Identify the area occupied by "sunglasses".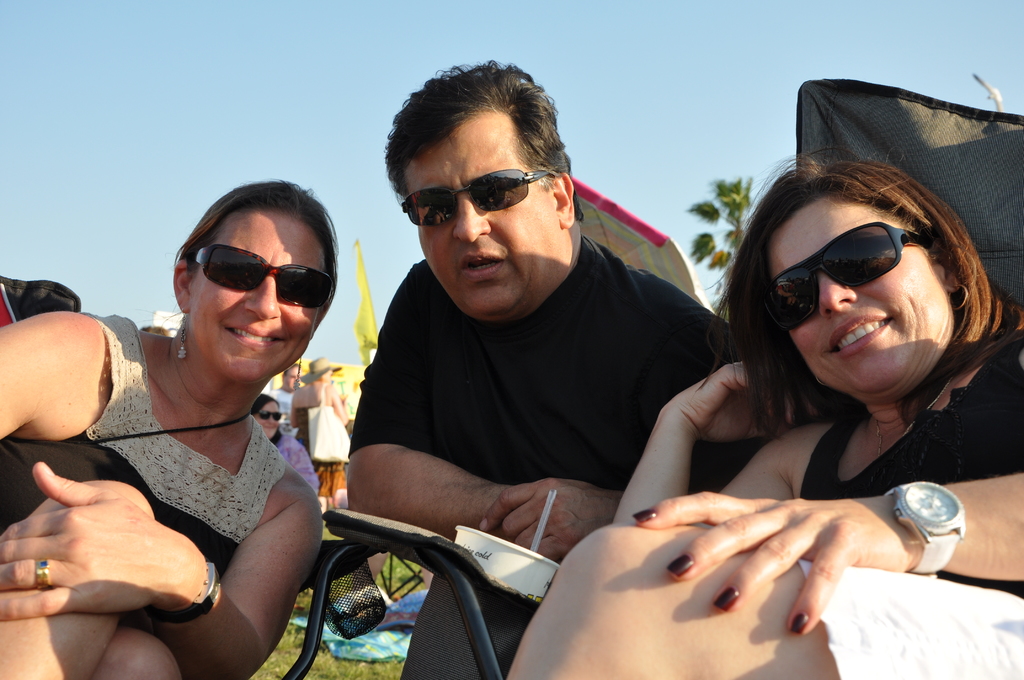
Area: locate(194, 245, 335, 308).
